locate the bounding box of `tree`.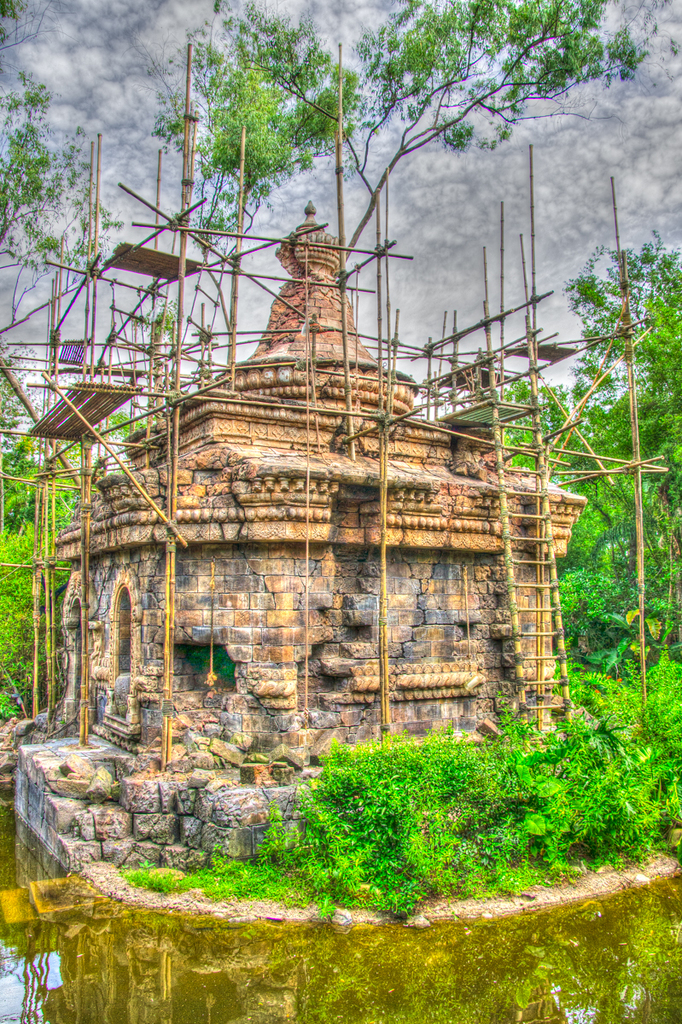
Bounding box: [0,344,118,759].
